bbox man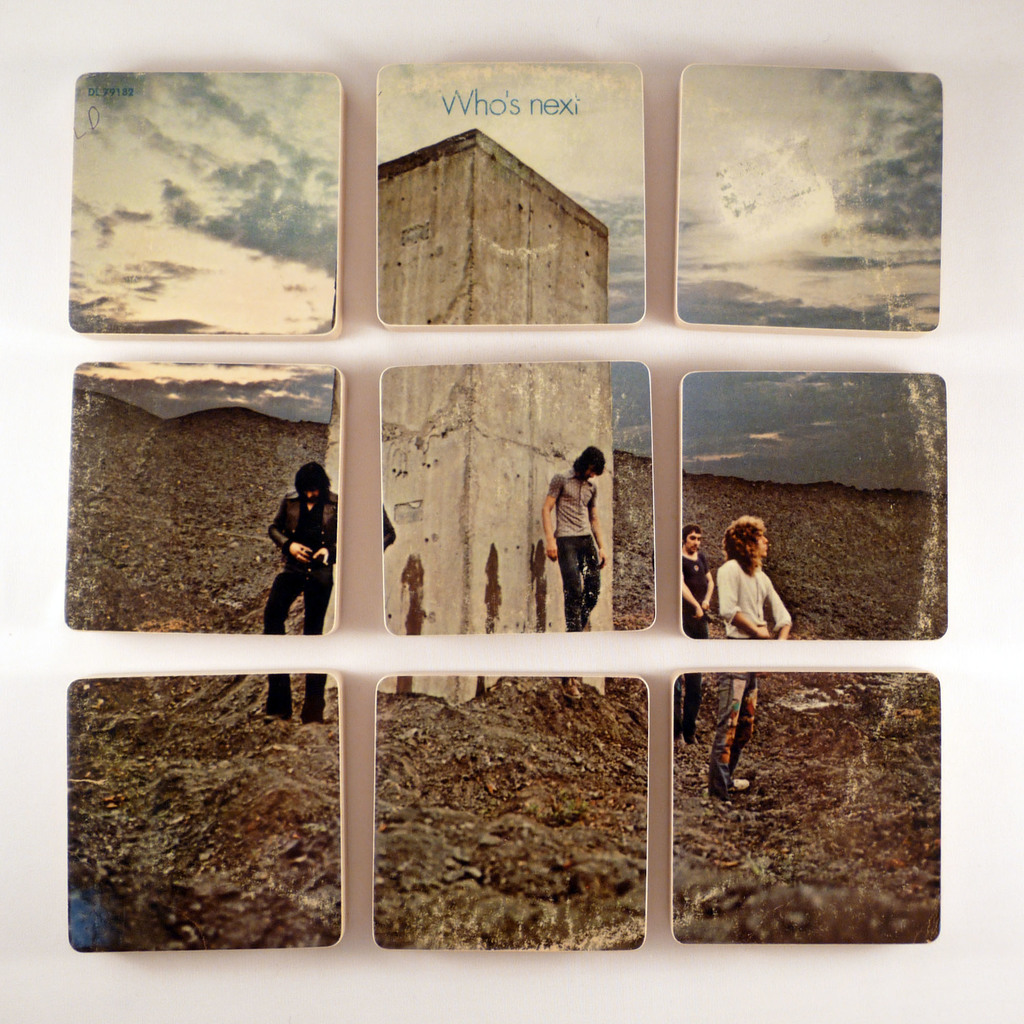
x1=705, y1=514, x2=791, y2=796
